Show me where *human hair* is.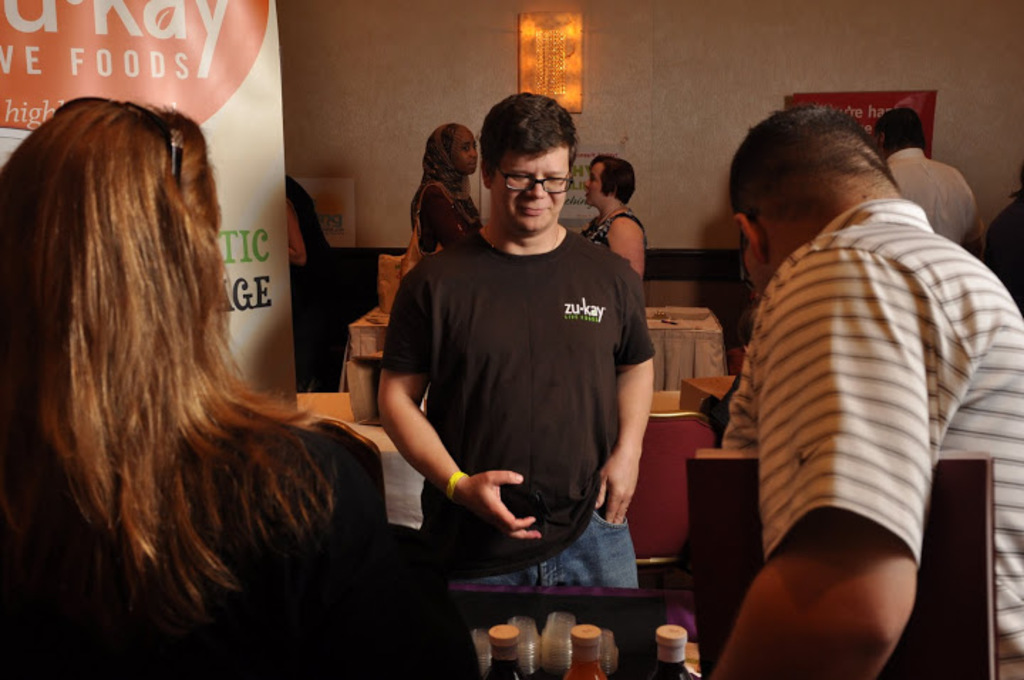
*human hair* is at [590, 156, 640, 209].
